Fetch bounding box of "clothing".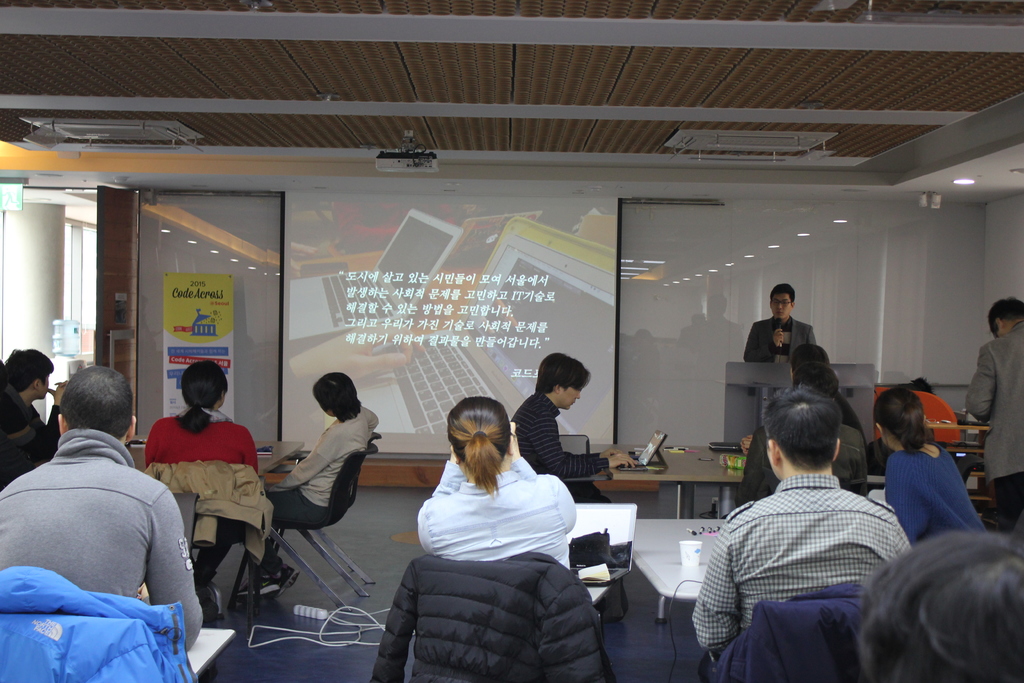
Bbox: box=[732, 420, 868, 504].
